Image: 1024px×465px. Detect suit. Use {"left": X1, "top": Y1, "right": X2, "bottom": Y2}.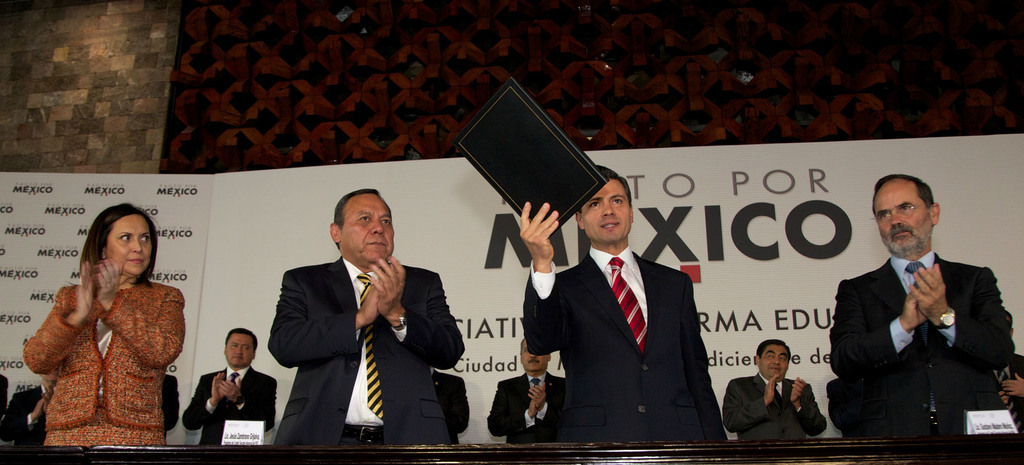
{"left": 518, "top": 241, "right": 728, "bottom": 442}.
